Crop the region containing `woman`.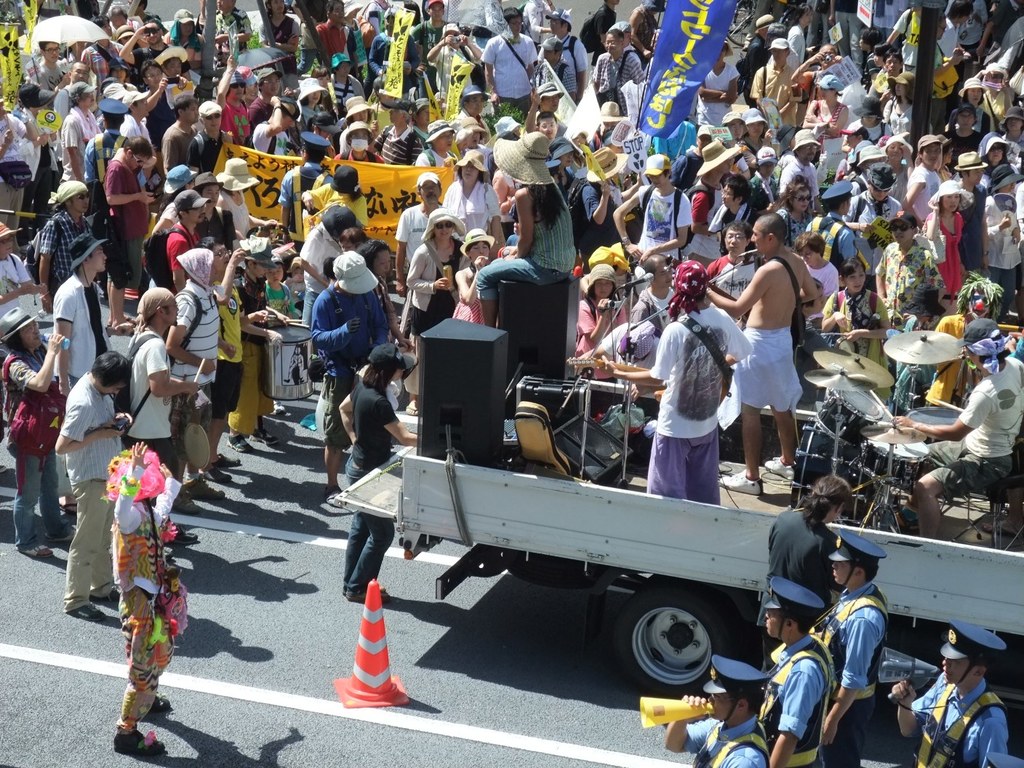
Crop region: [left=577, top=267, right=623, bottom=415].
